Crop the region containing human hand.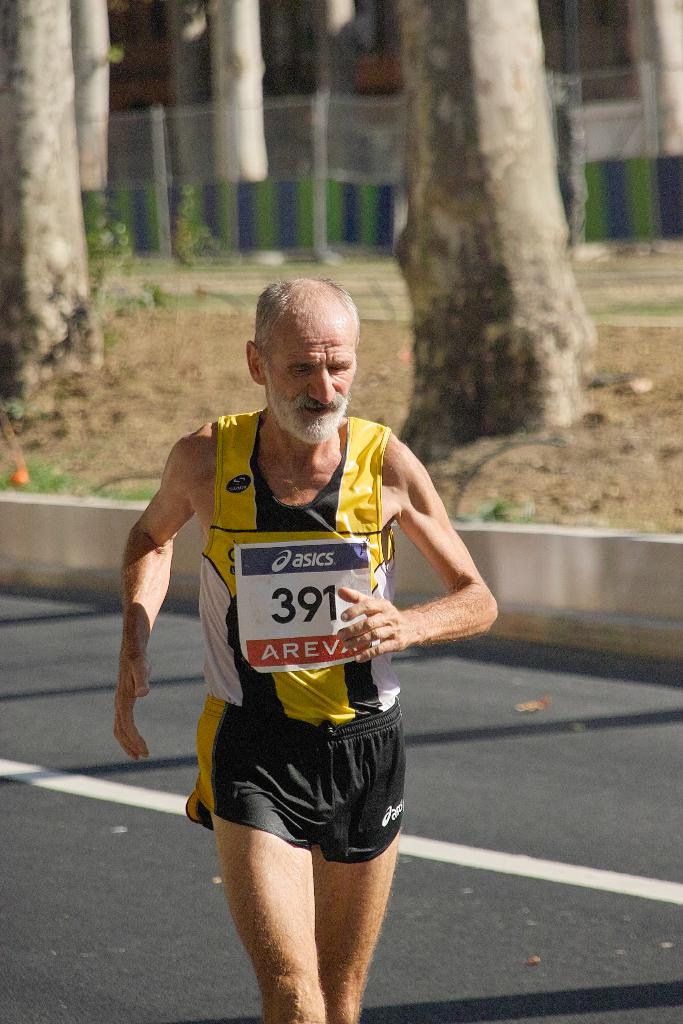
Crop region: detection(335, 587, 411, 664).
